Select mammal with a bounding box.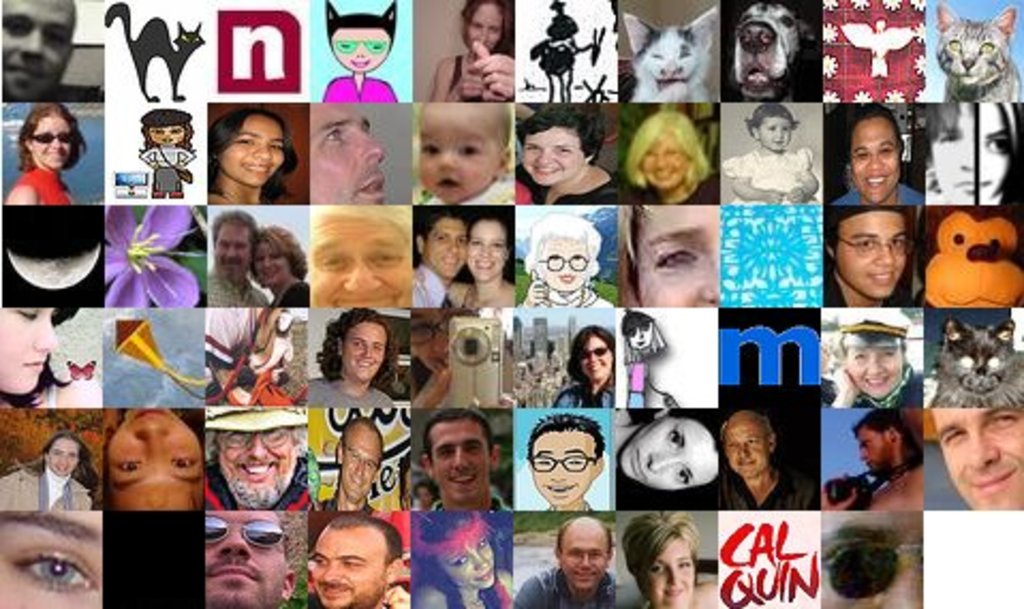
<bbox>829, 98, 919, 209</bbox>.
